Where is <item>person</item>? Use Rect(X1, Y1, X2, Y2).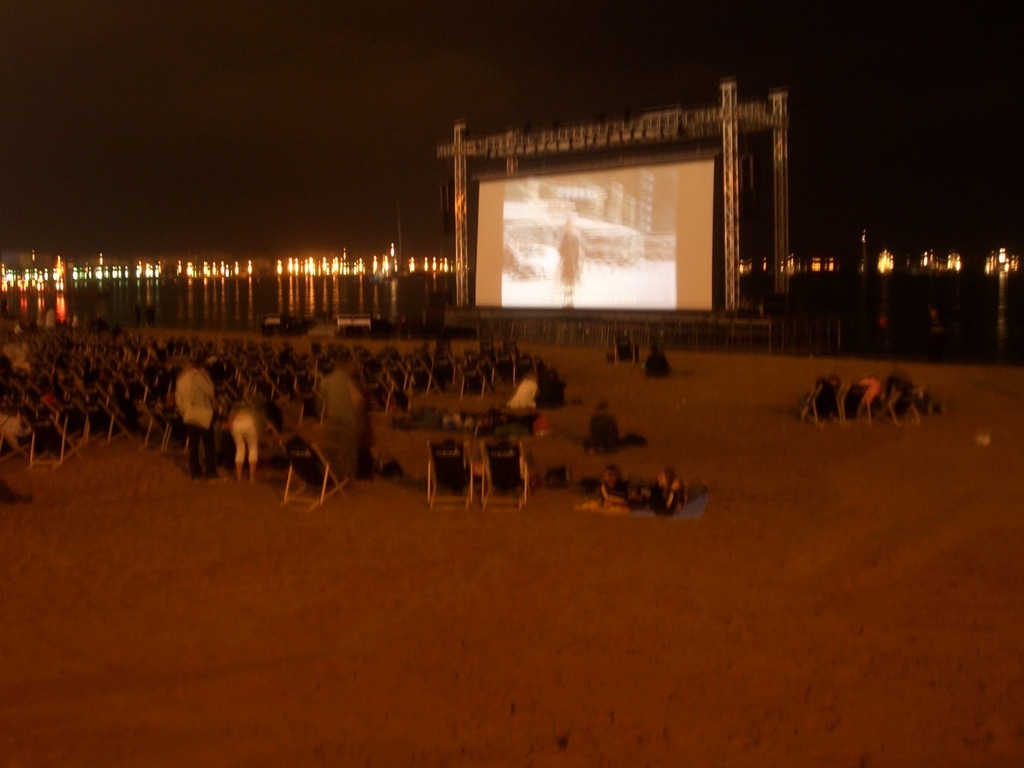
Rect(805, 370, 843, 424).
